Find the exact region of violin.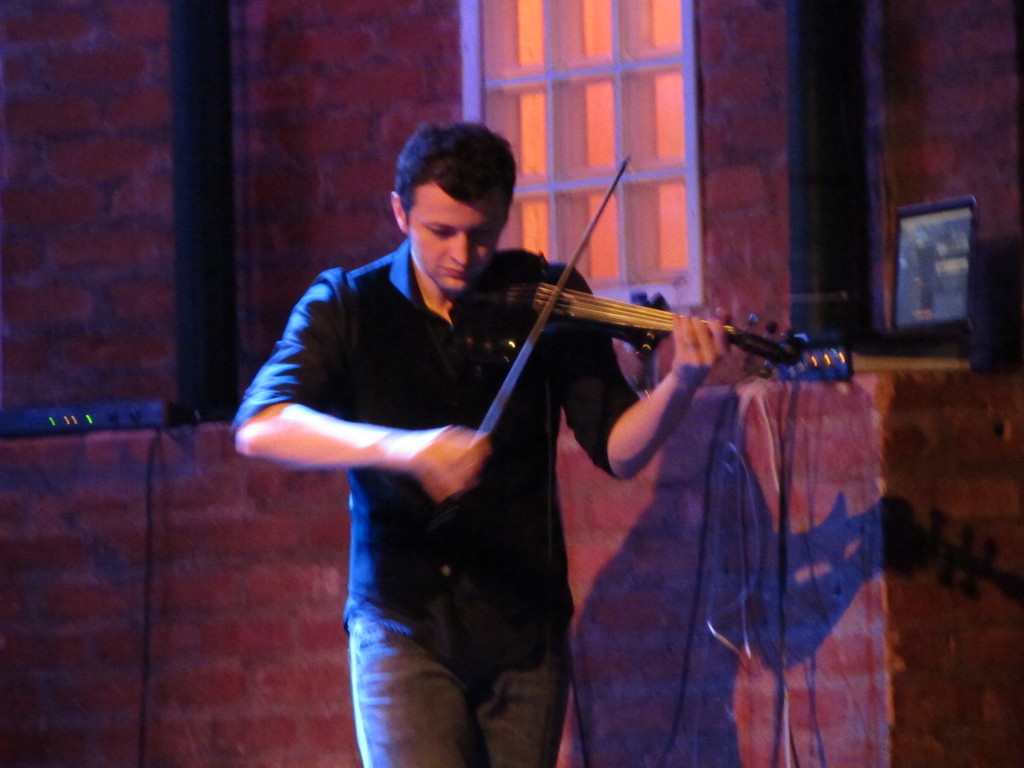
Exact region: box(337, 180, 834, 444).
